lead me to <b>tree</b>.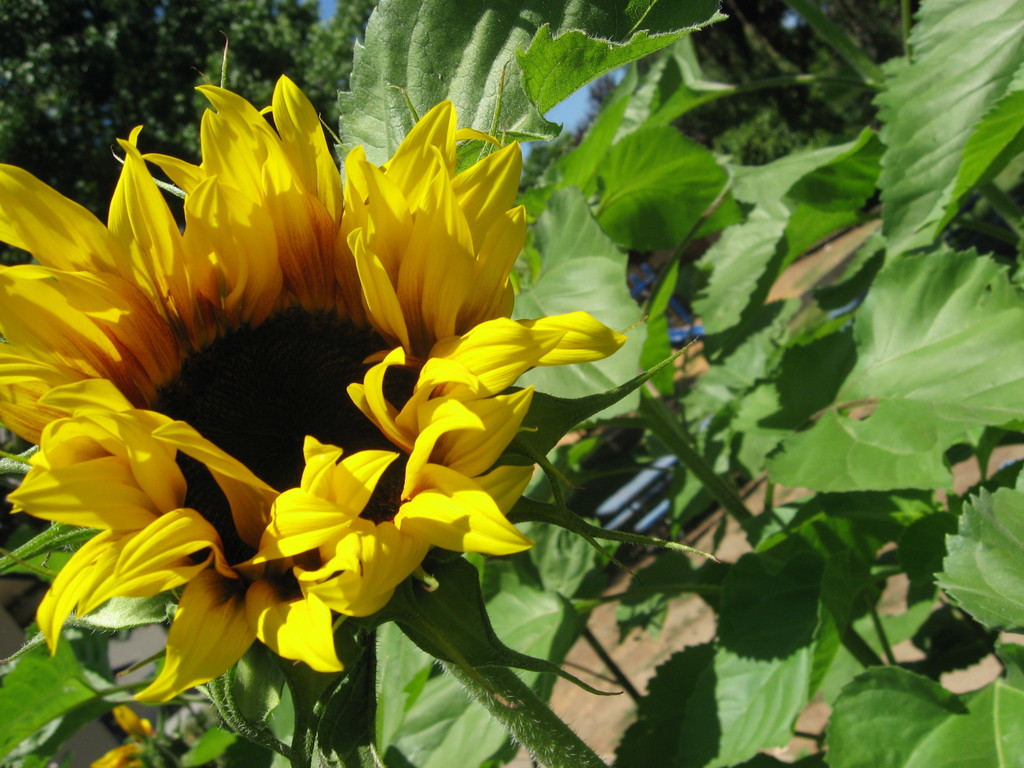
Lead to crop(0, 0, 1023, 767).
